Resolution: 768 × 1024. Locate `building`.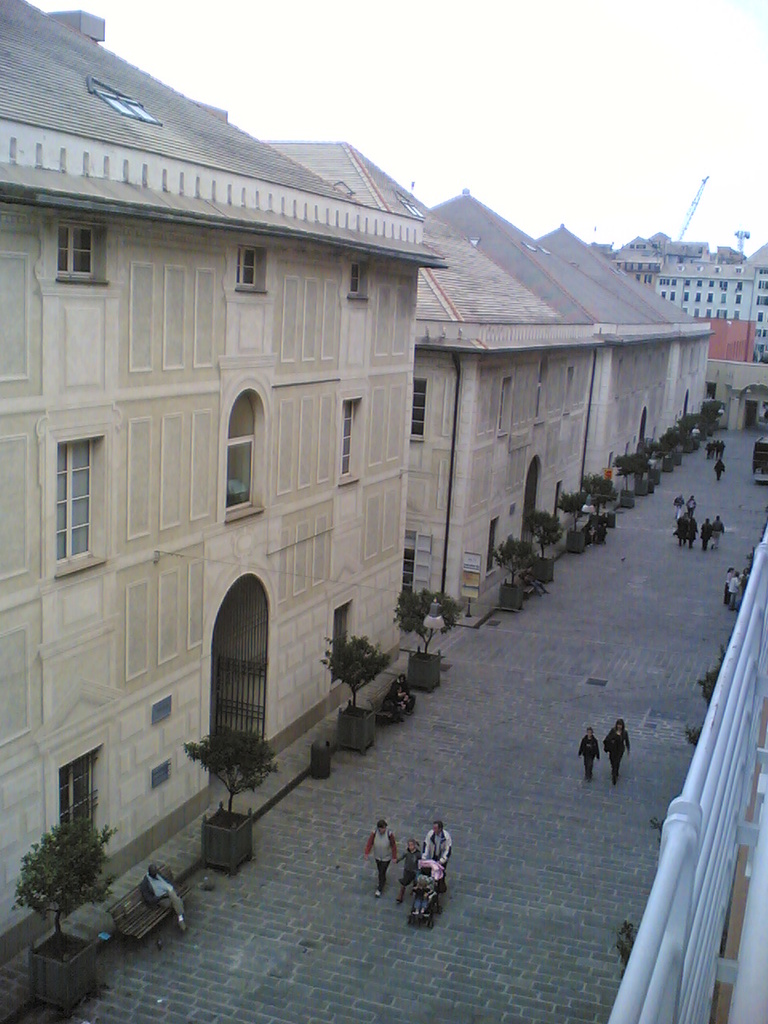
[x1=0, y1=0, x2=443, y2=938].
